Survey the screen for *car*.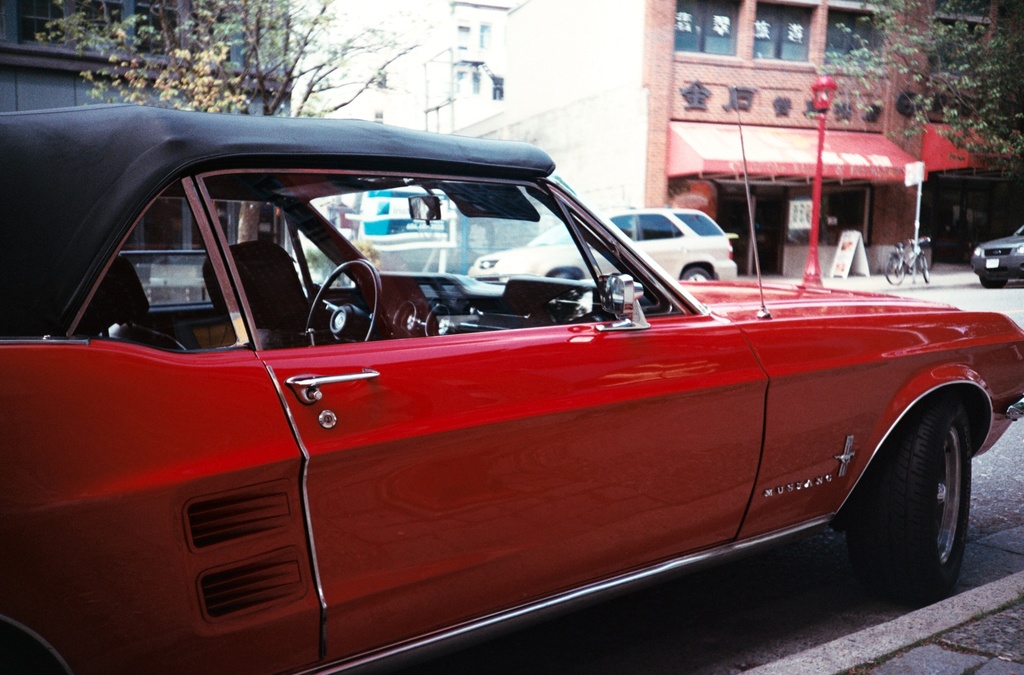
Survey found: box(461, 205, 733, 285).
